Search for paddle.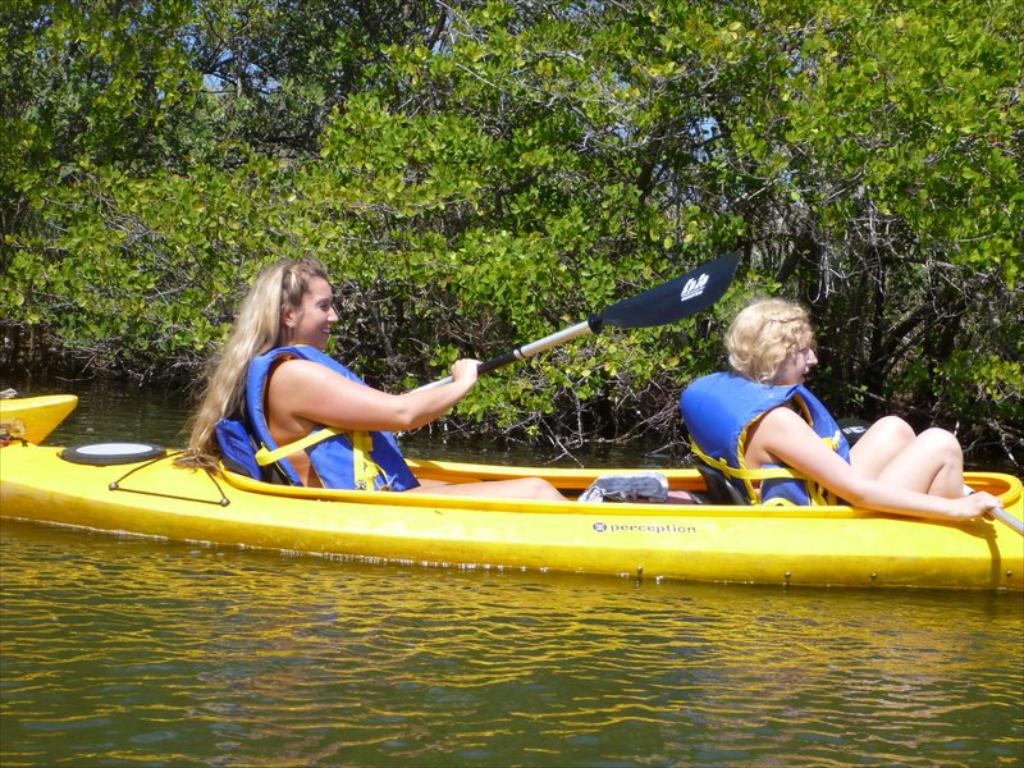
Found at bbox=(836, 415, 1023, 536).
